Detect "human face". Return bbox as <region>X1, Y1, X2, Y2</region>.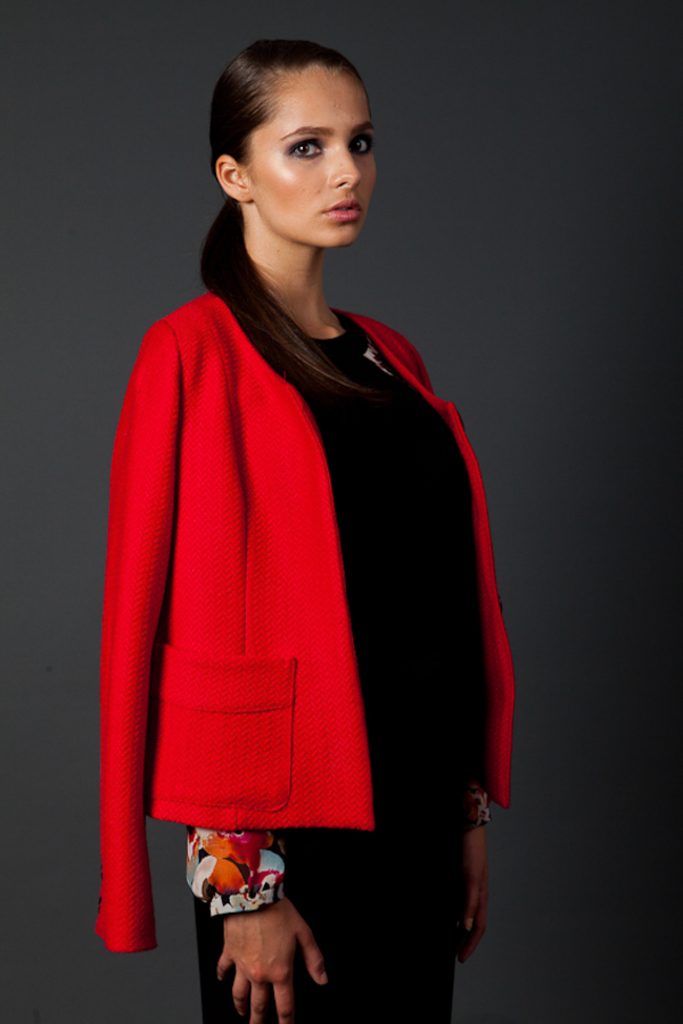
<region>241, 59, 379, 247</region>.
